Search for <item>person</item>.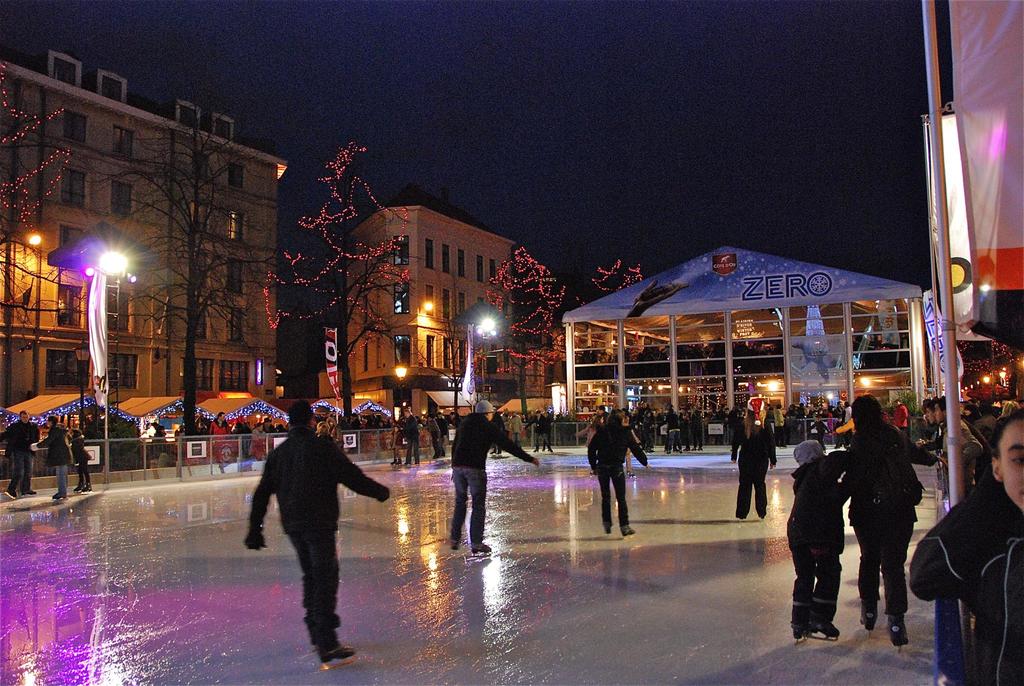
Found at Rect(241, 414, 253, 459).
